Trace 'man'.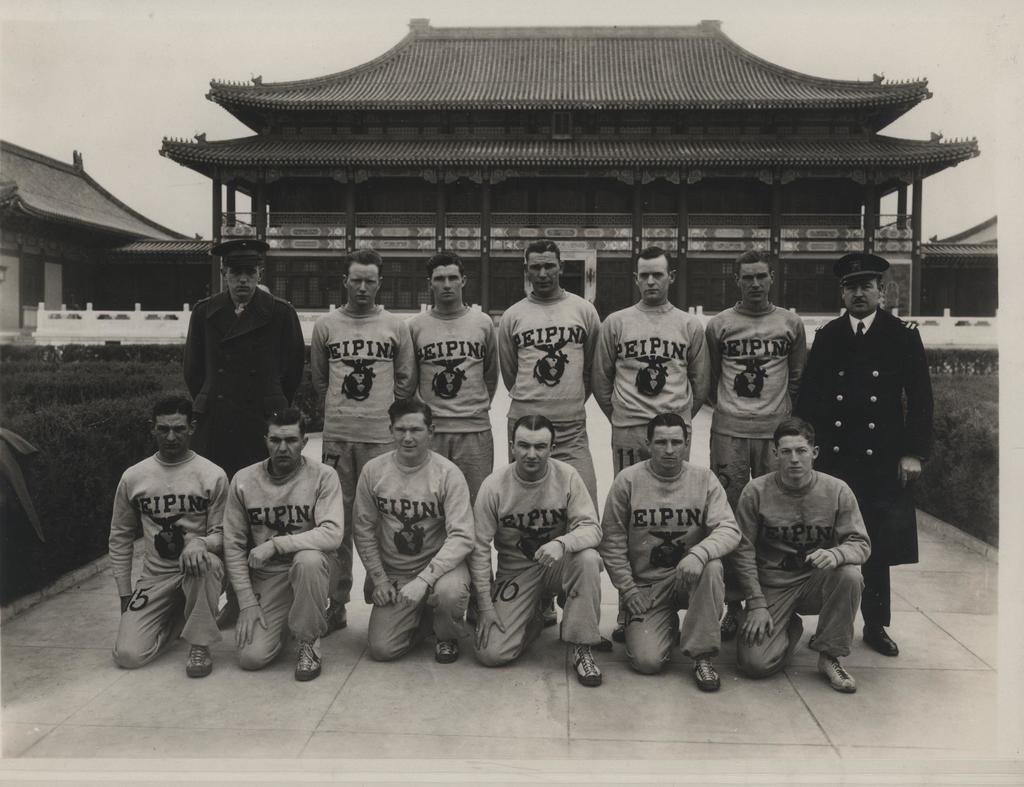
Traced to pyautogui.locateOnScreen(310, 248, 418, 635).
